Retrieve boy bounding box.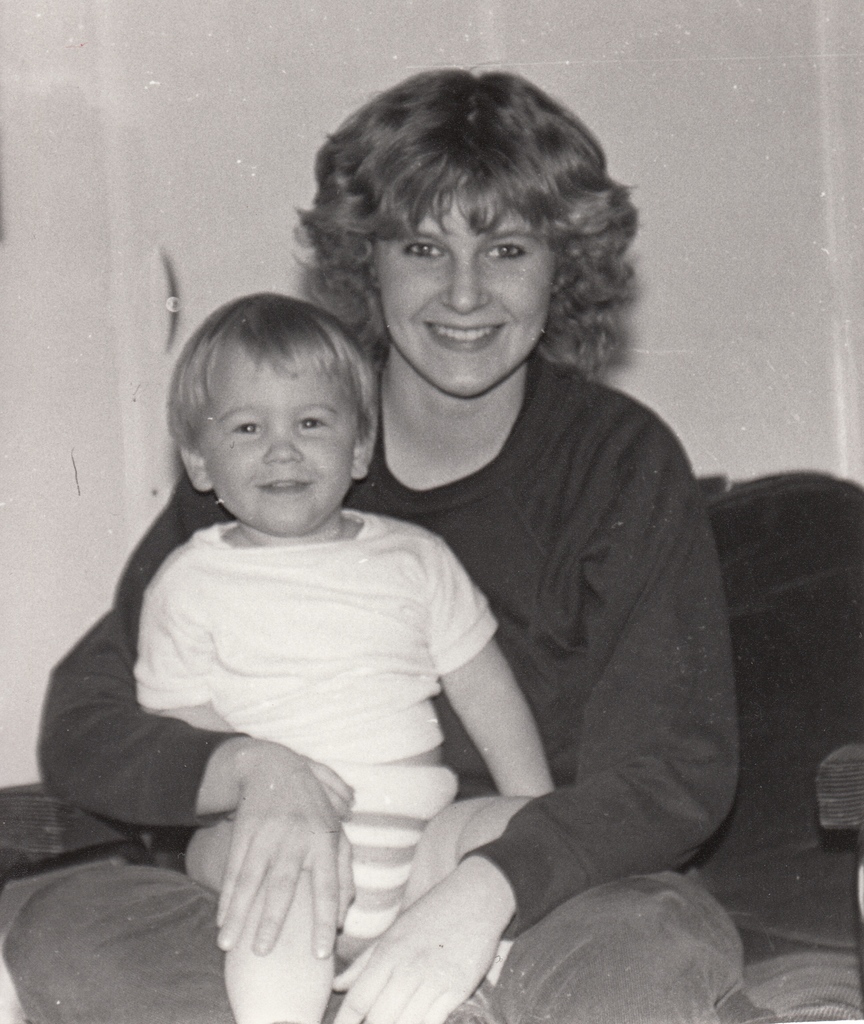
Bounding box: (118, 289, 548, 1023).
